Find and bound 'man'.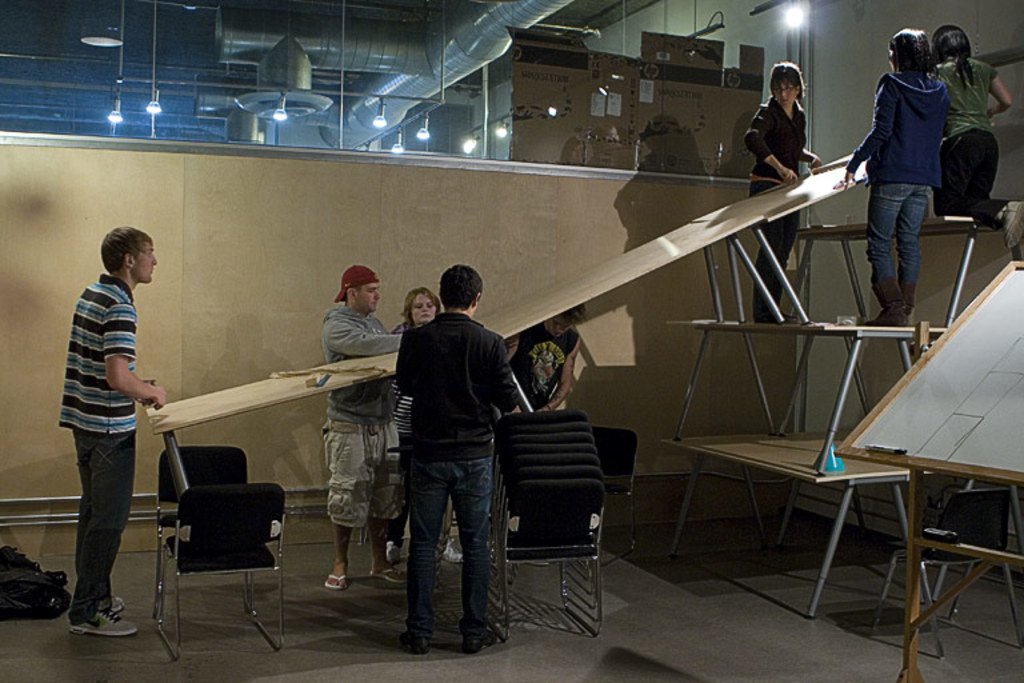
Bound: {"x1": 396, "y1": 265, "x2": 517, "y2": 650}.
